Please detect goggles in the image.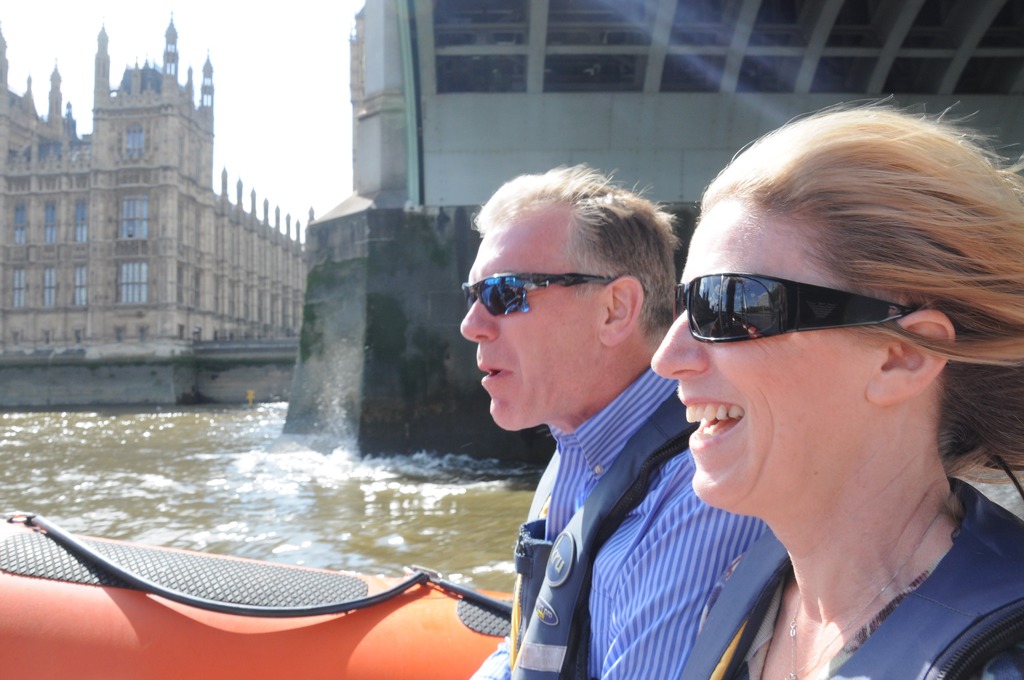
Rect(454, 273, 612, 316).
